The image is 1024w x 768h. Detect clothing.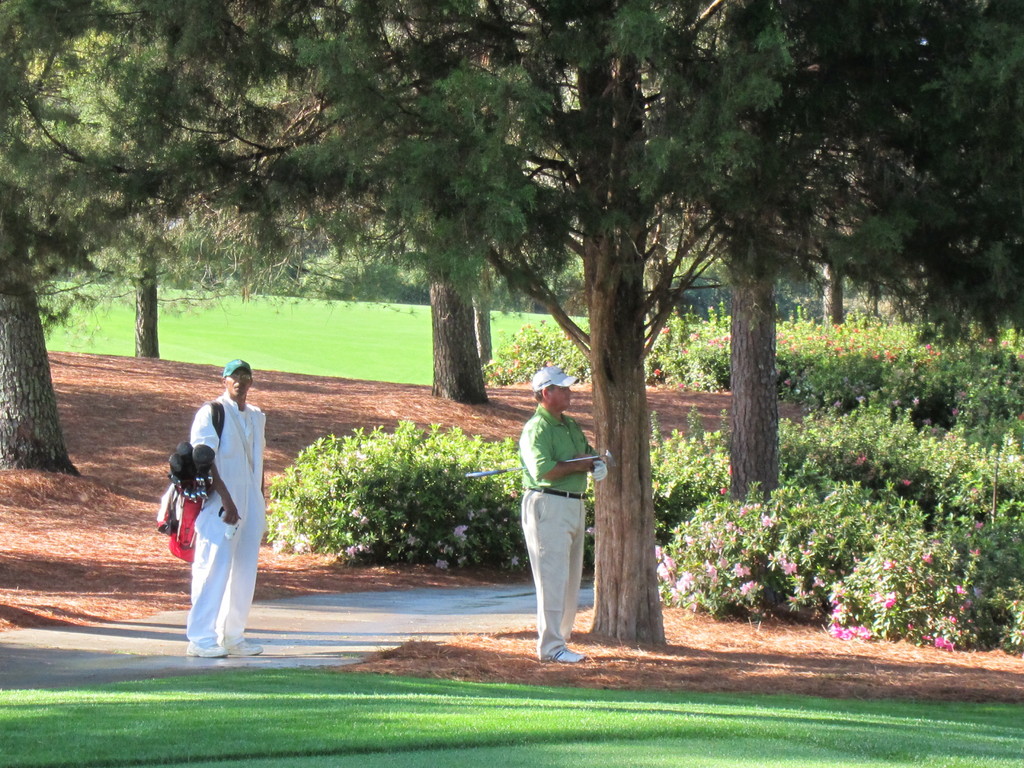
Detection: 184/387/268/648.
